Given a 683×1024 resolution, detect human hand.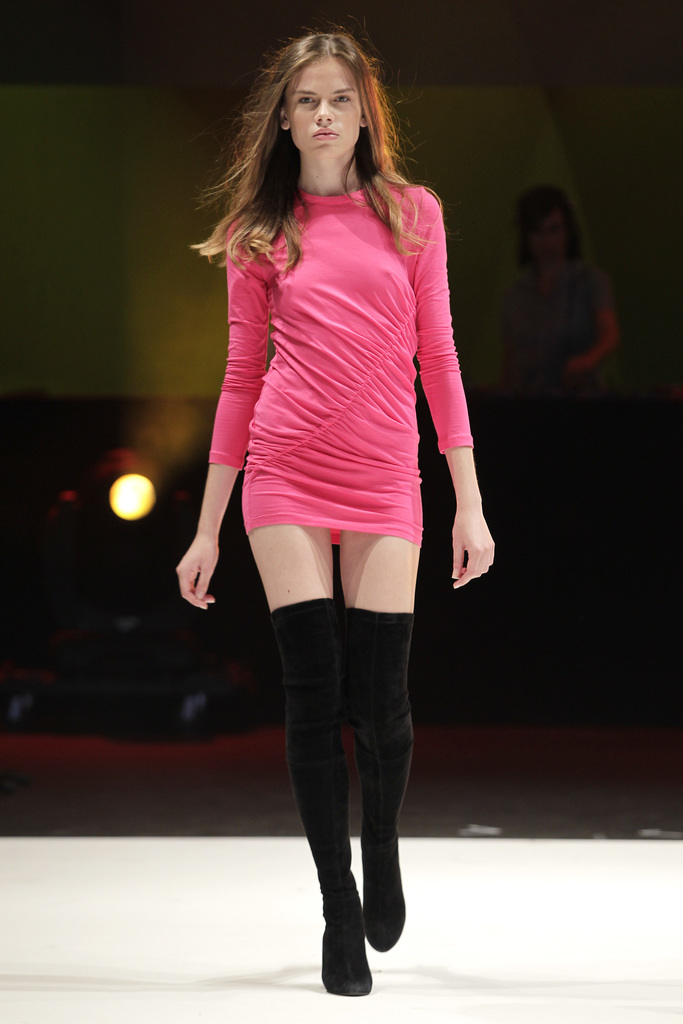
(x1=448, y1=507, x2=499, y2=593).
